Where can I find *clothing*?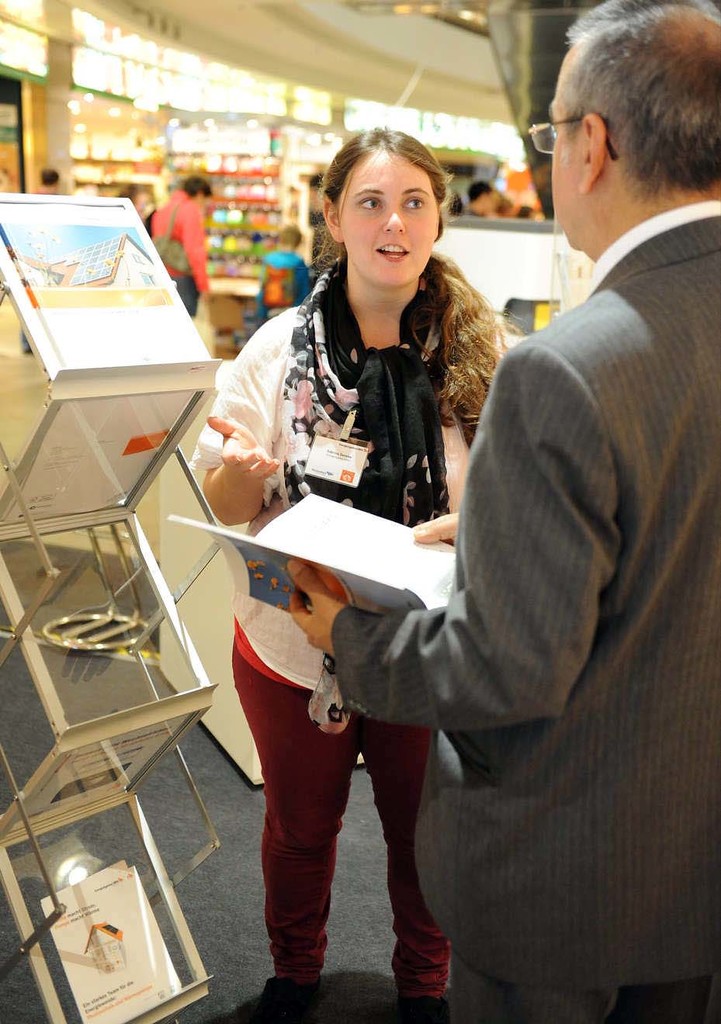
You can find it at [x1=258, y1=254, x2=317, y2=323].
